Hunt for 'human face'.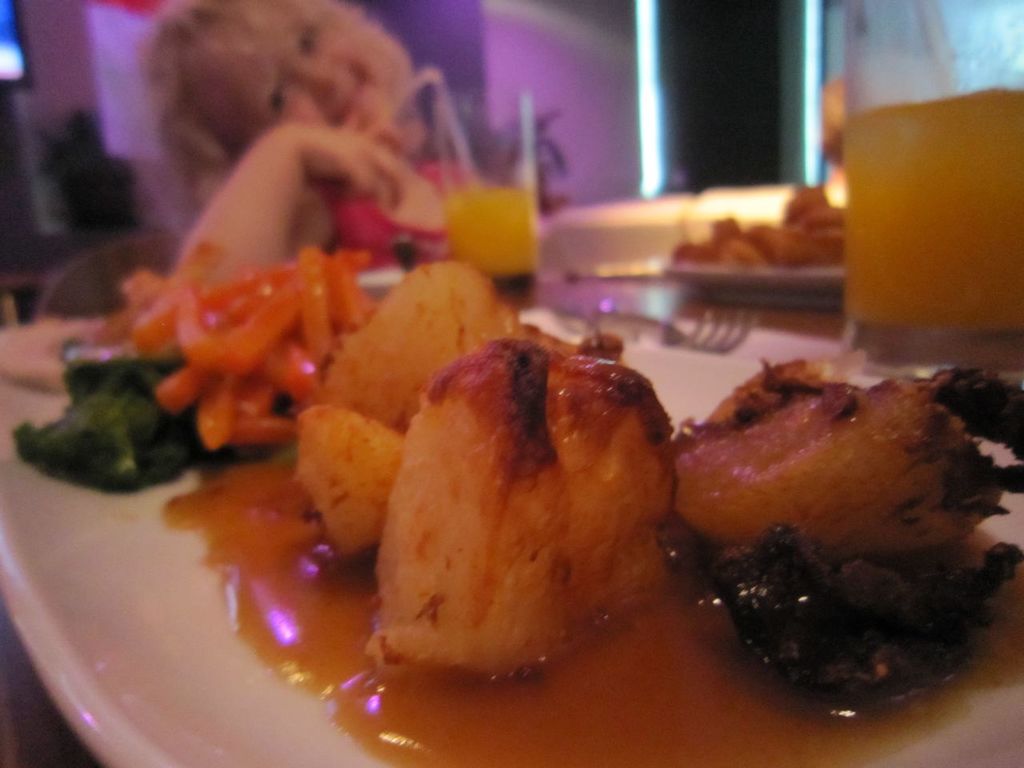
Hunted down at (222, 14, 384, 136).
